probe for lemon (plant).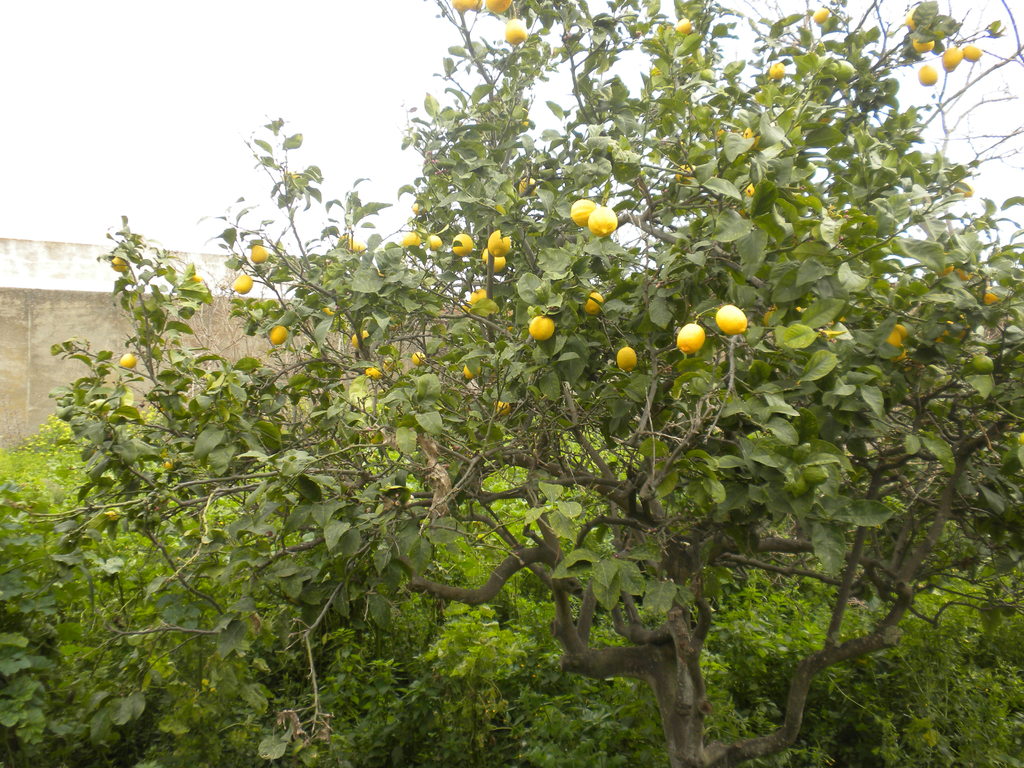
Probe result: 415 355 427 367.
